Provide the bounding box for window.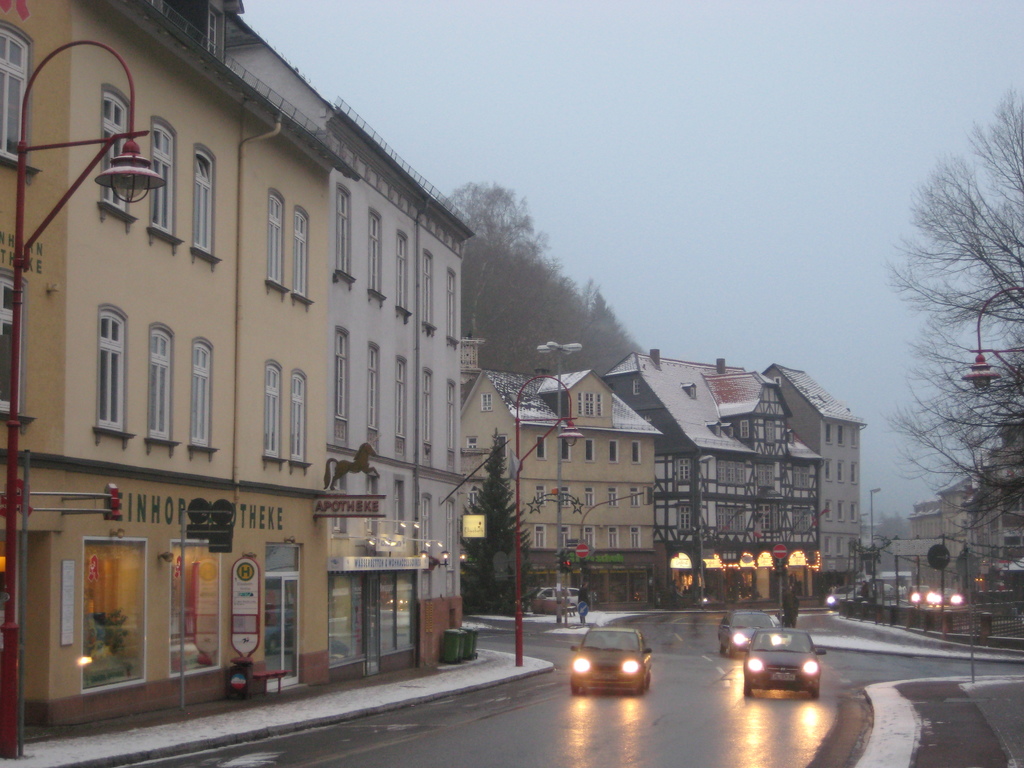
789, 508, 811, 533.
